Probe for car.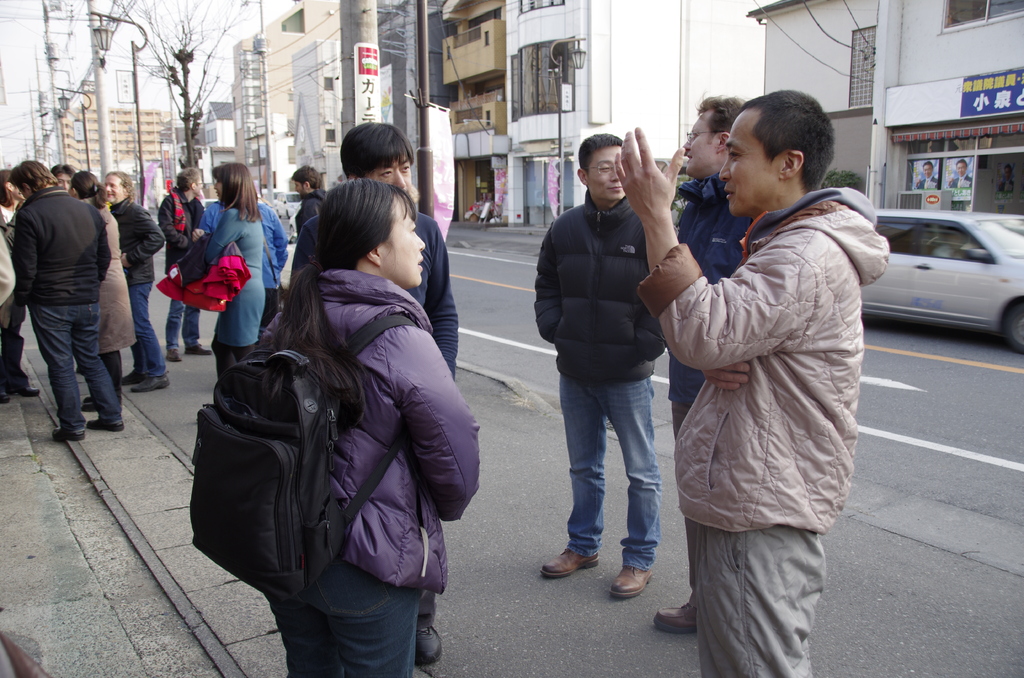
Probe result: (275,193,301,219).
